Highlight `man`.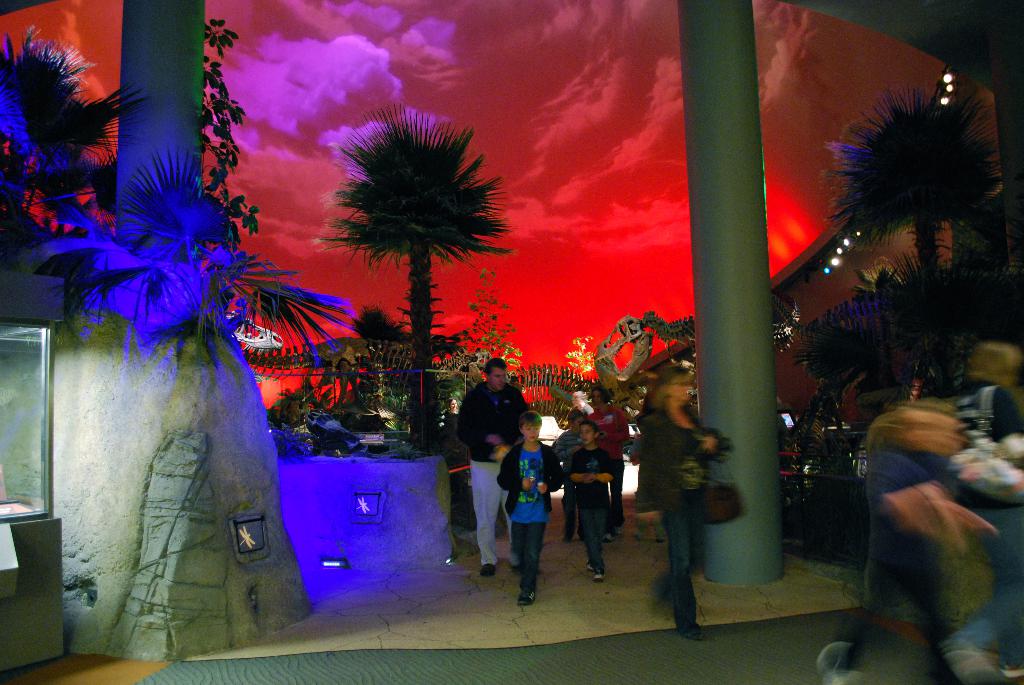
Highlighted region: bbox(573, 392, 591, 412).
